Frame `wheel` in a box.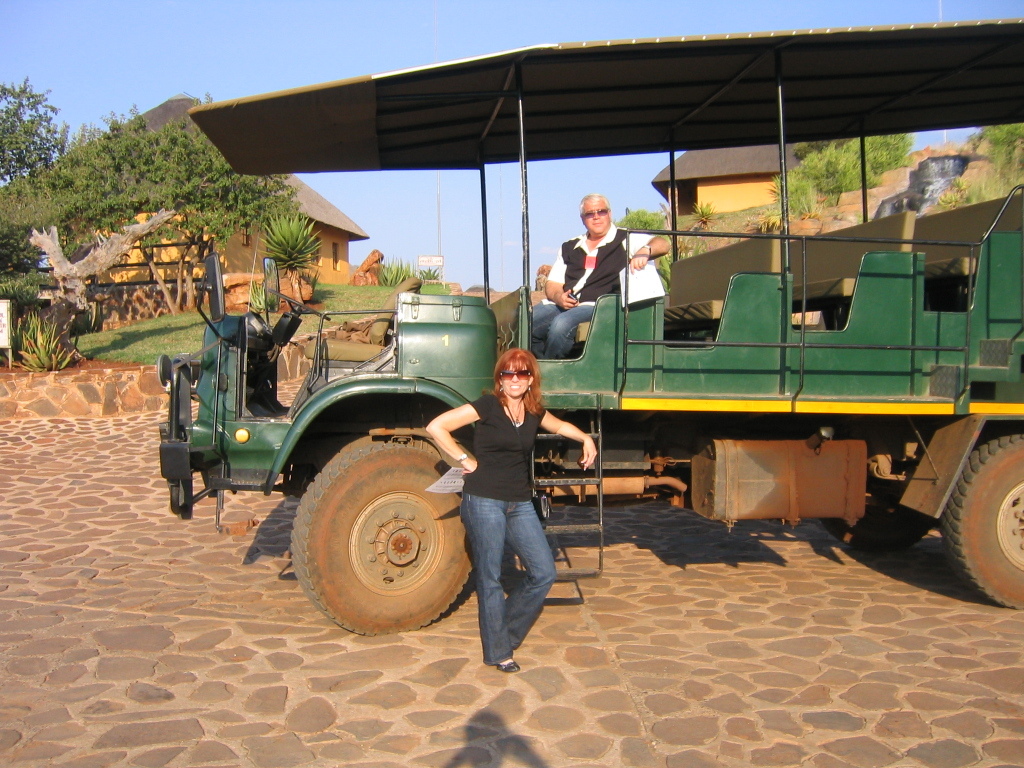
<region>935, 427, 1023, 613</region>.
